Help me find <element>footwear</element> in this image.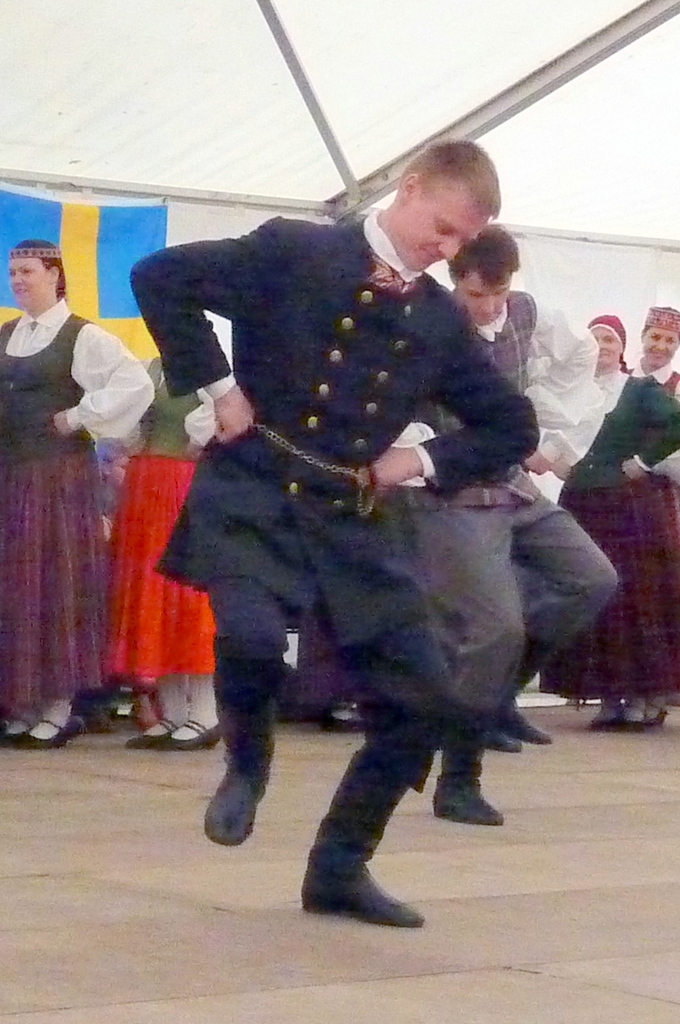
Found it: <bbox>321, 703, 368, 731</bbox>.
